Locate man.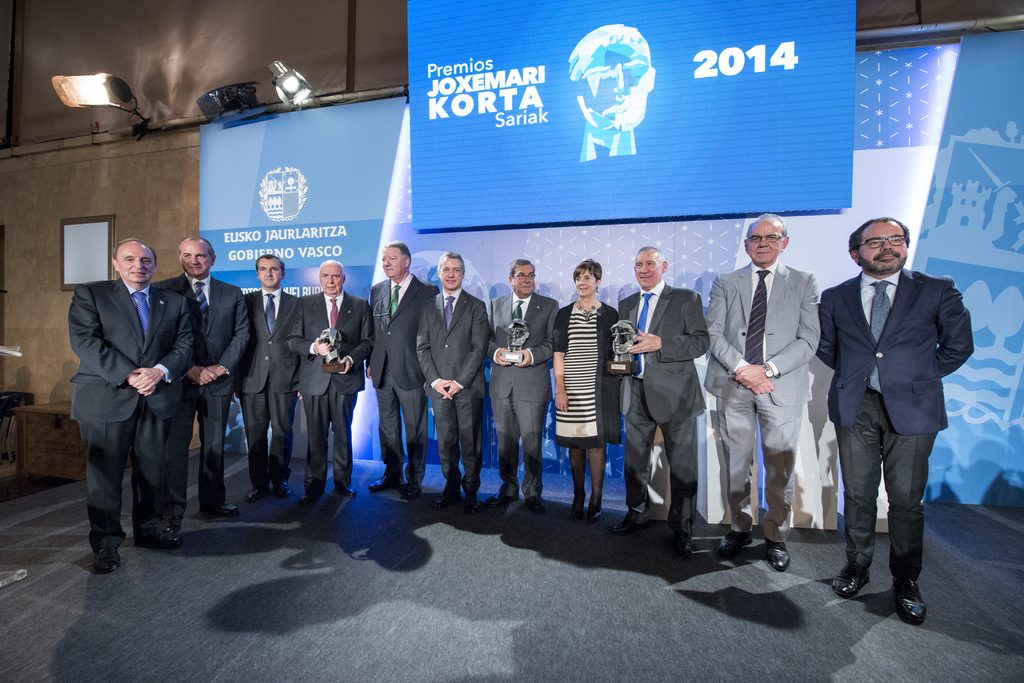
Bounding box: crop(154, 239, 250, 520).
